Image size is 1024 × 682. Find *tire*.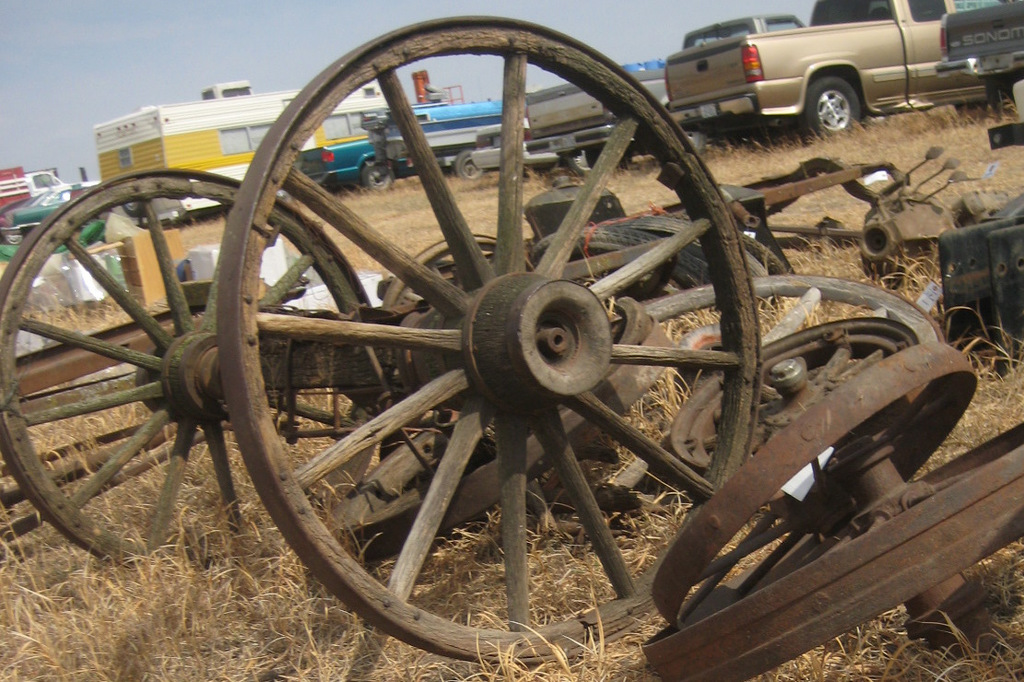
box(736, 227, 794, 278).
